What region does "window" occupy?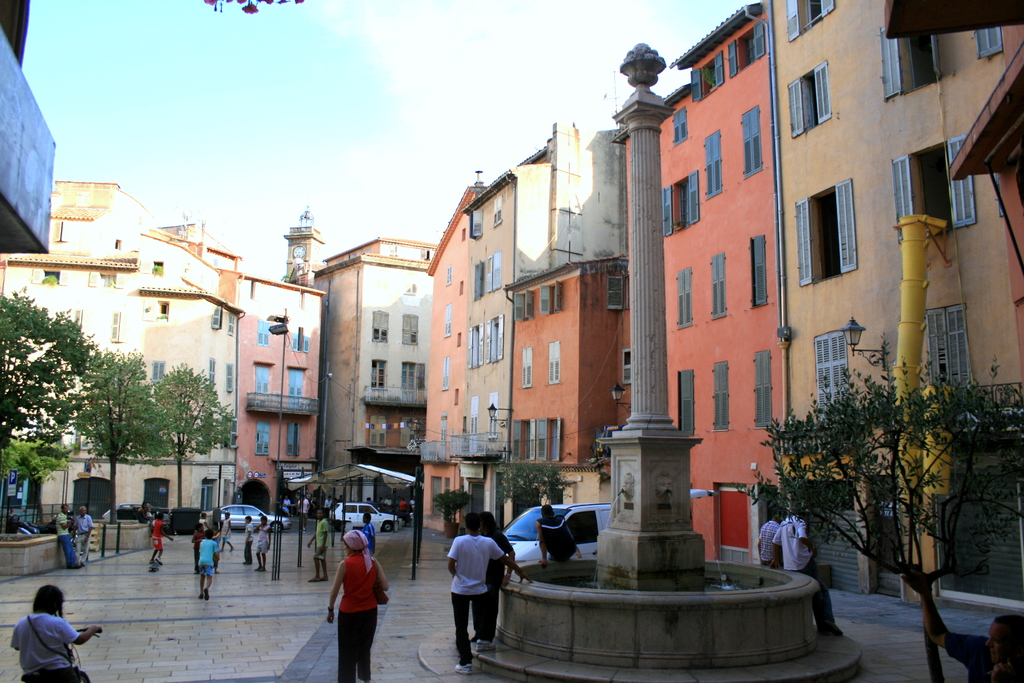
401:417:416:450.
